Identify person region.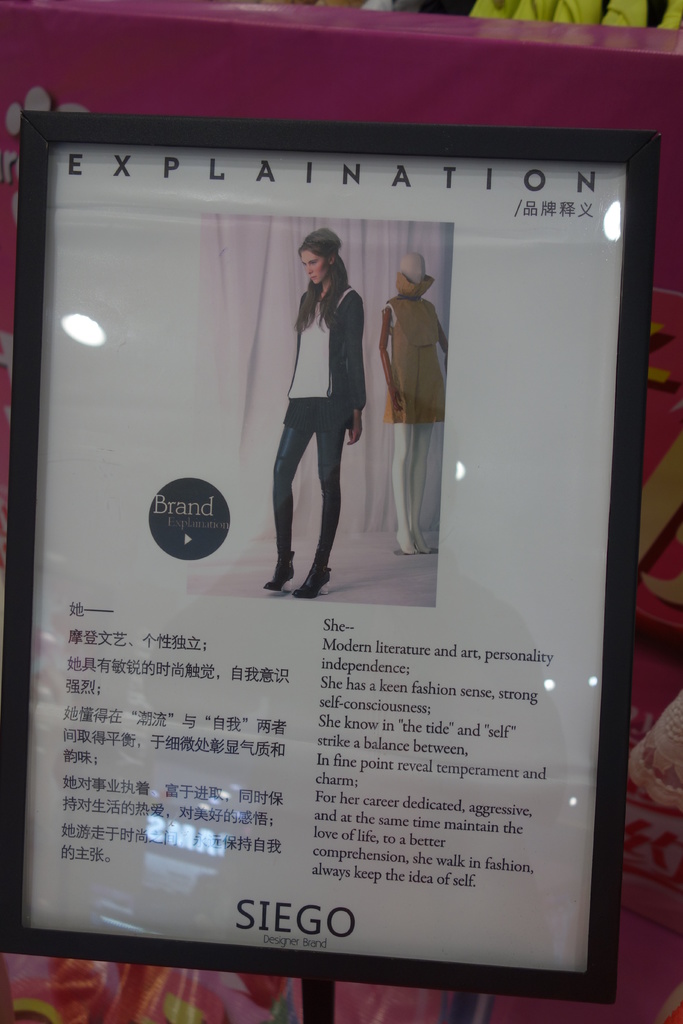
Region: x1=265 y1=211 x2=374 y2=632.
